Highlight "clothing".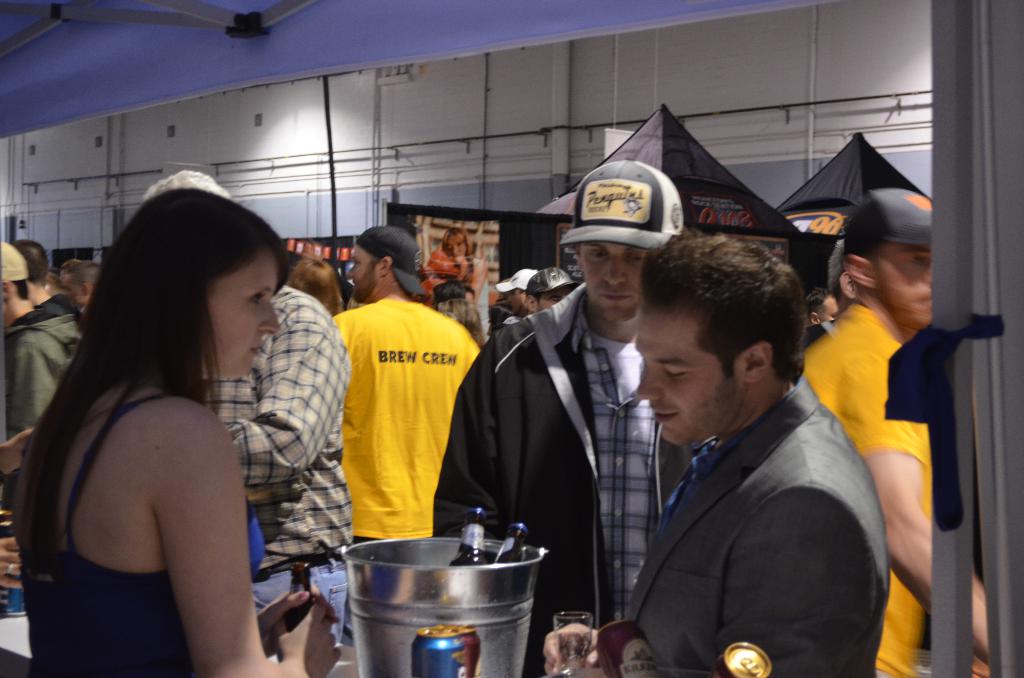
Highlighted region: Rect(592, 306, 892, 677).
